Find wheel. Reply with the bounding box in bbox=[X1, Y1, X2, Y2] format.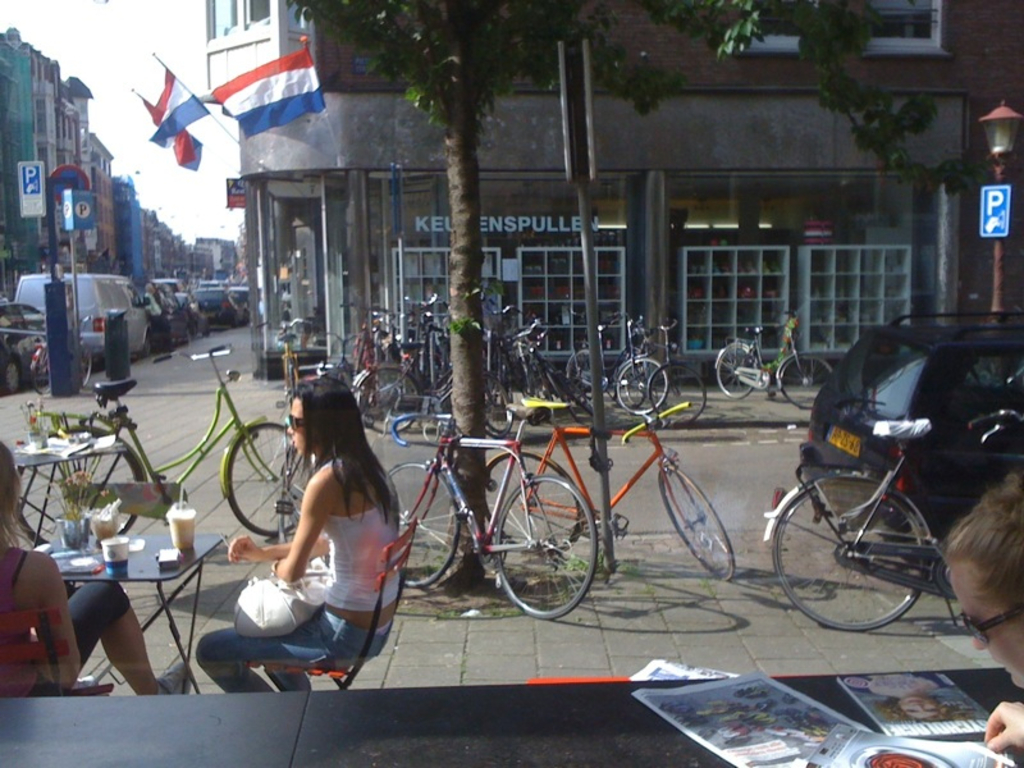
bbox=[225, 422, 320, 535].
